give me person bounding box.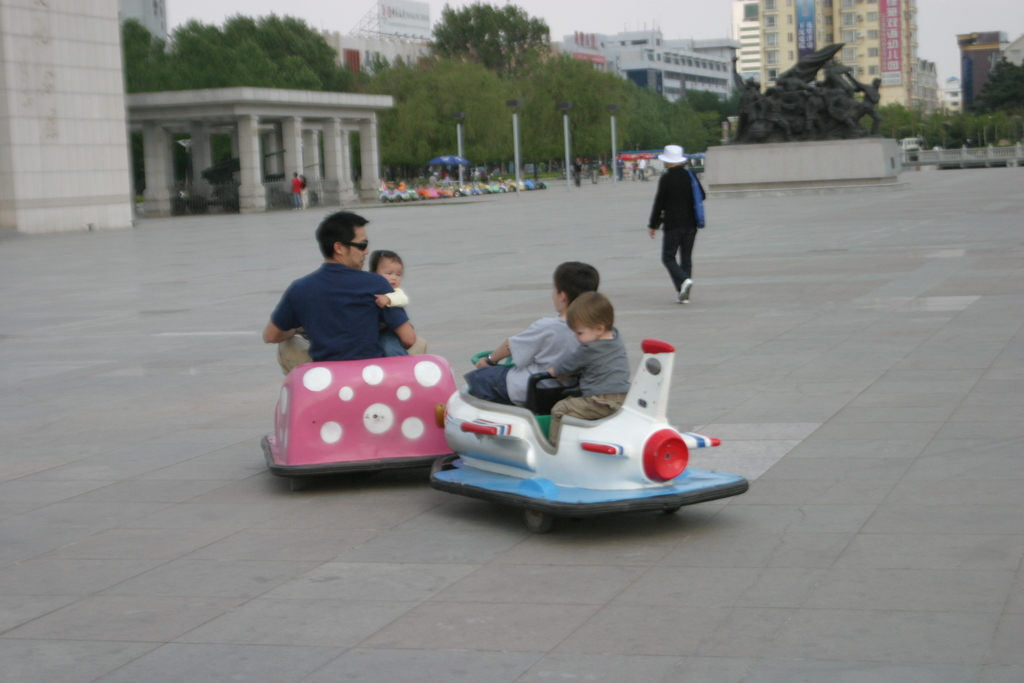
[left=547, top=305, right=628, bottom=449].
